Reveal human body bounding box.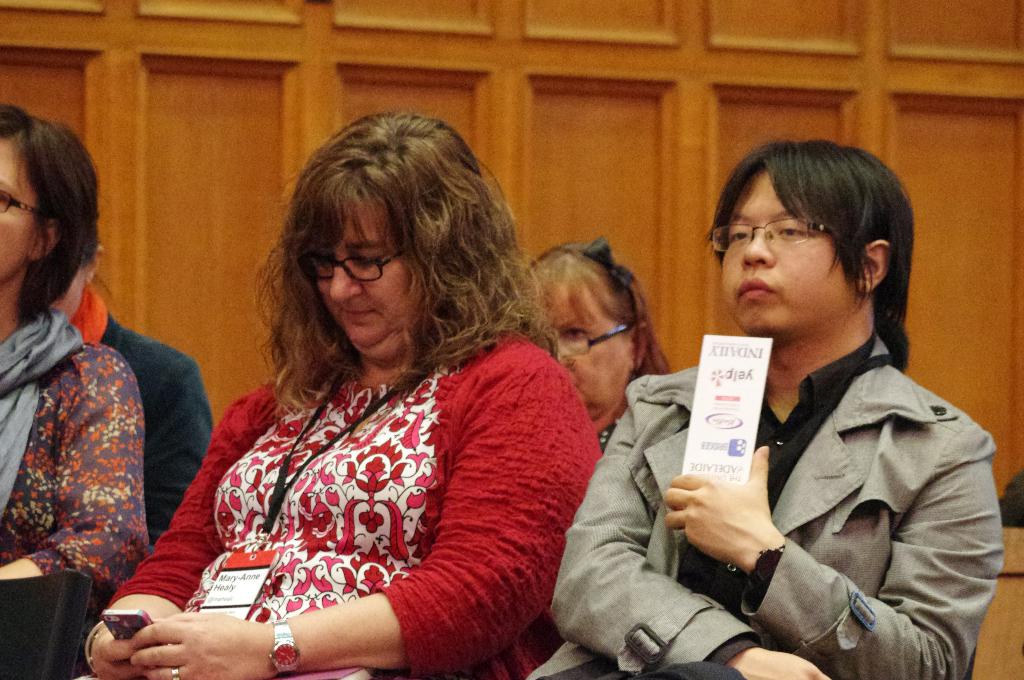
Revealed: (0, 316, 147, 618).
